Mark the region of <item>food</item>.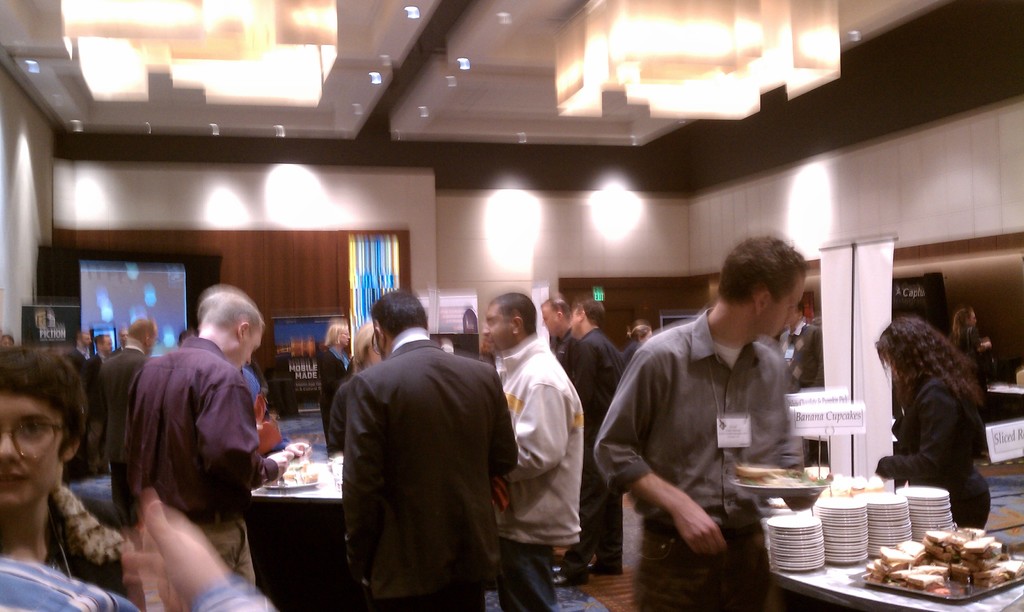
Region: bbox=(737, 467, 826, 485).
